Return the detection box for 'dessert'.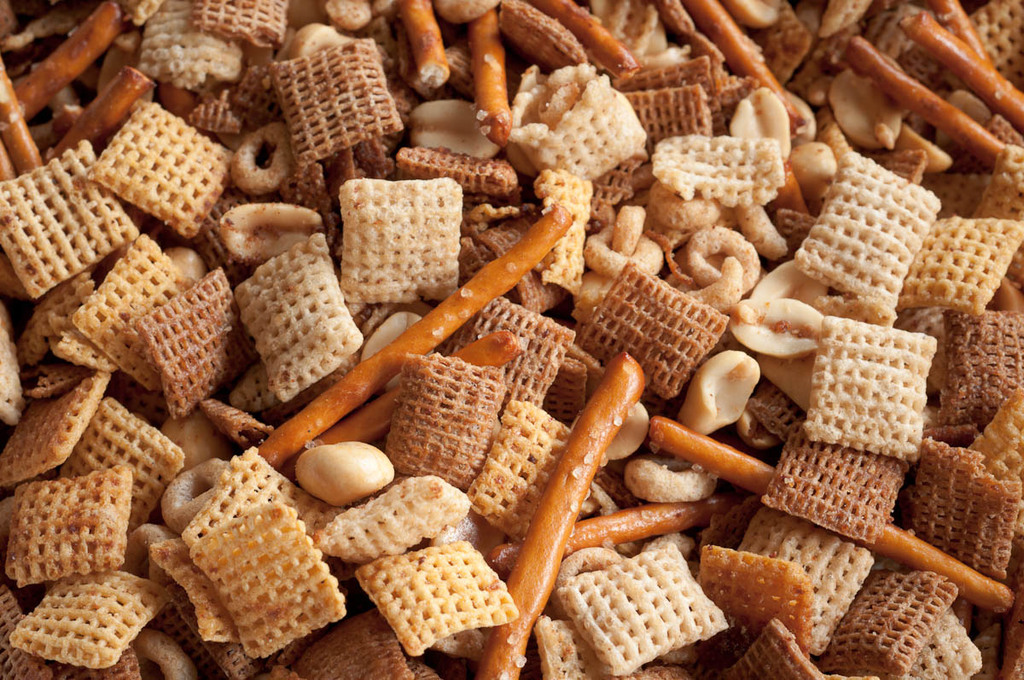
<region>15, 363, 102, 480</region>.
